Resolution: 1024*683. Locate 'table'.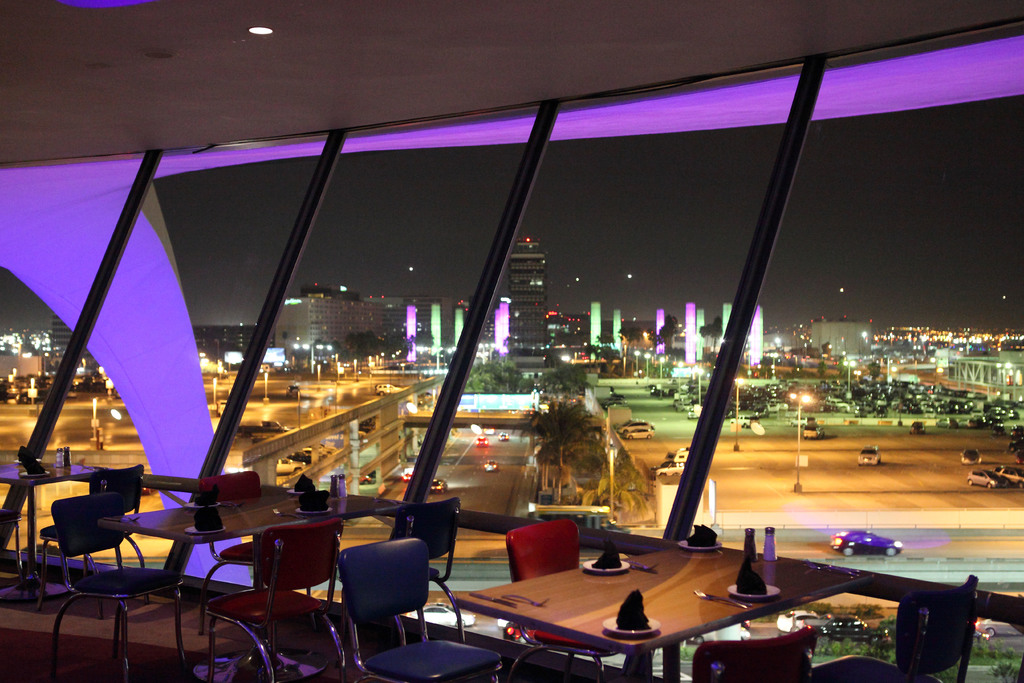
<region>101, 488, 409, 637</region>.
